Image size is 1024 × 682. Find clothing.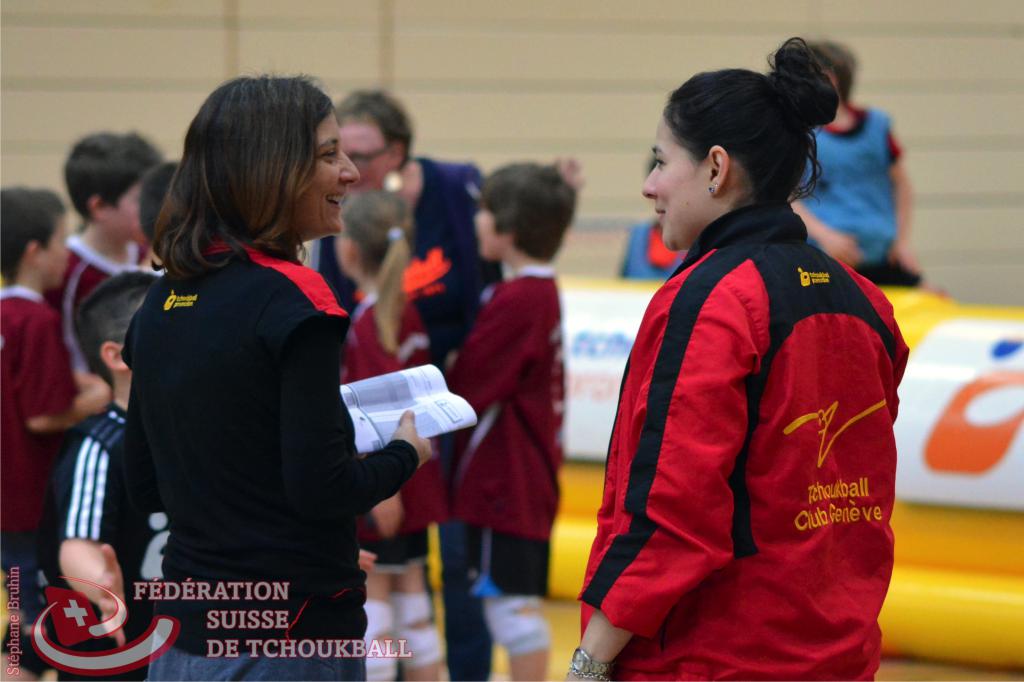
box=[790, 103, 916, 282].
